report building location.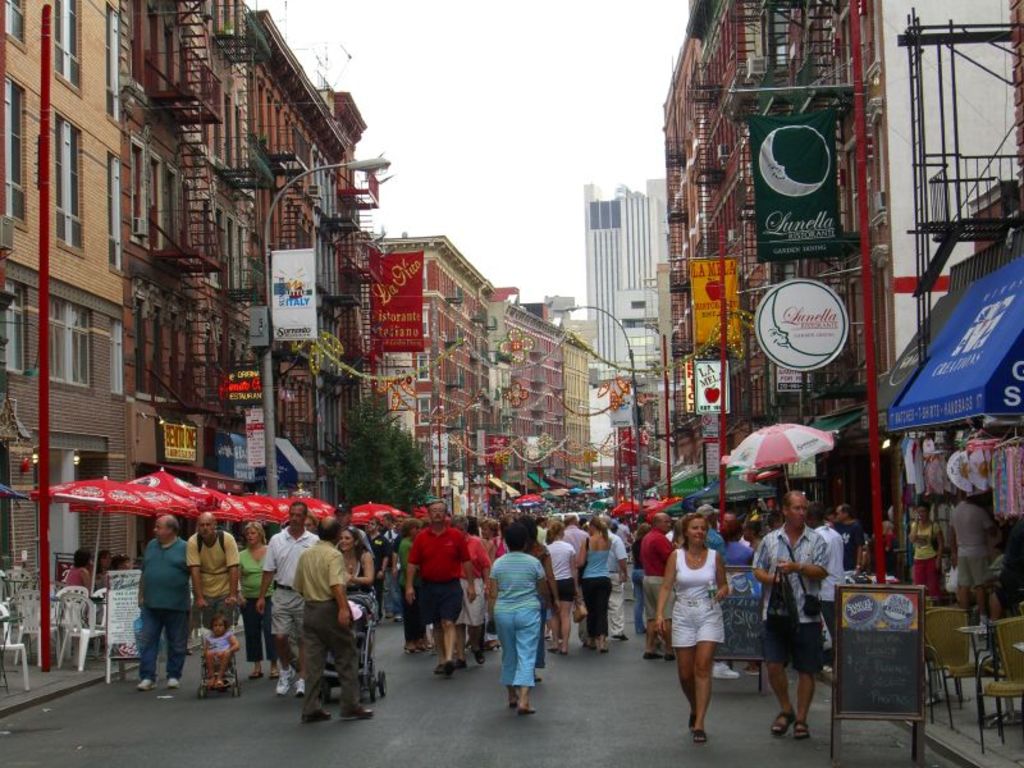
Report: {"left": 635, "top": 6, "right": 925, "bottom": 490}.
